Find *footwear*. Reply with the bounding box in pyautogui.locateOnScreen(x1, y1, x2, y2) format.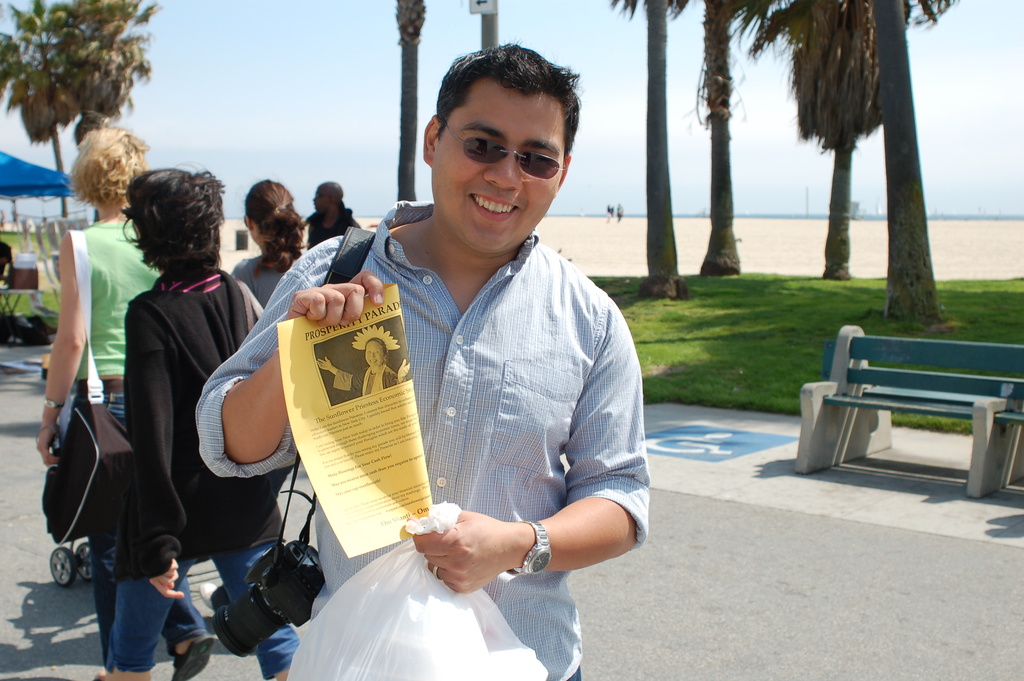
pyautogui.locateOnScreen(172, 635, 214, 680).
